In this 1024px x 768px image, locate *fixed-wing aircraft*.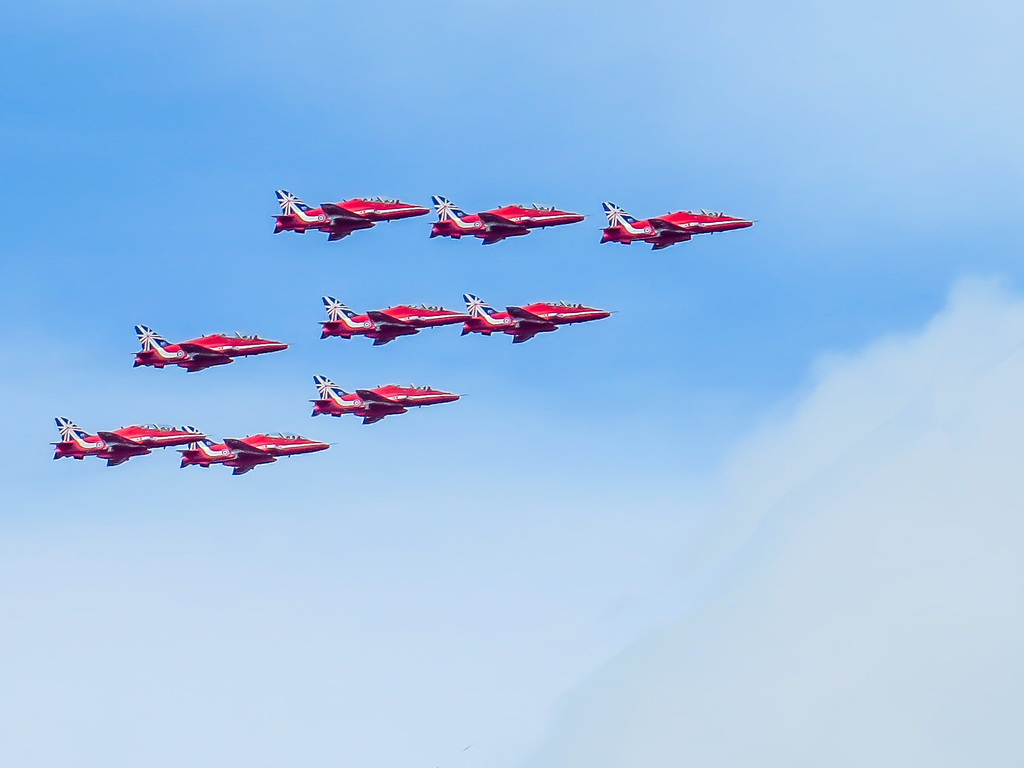
Bounding box: (175,420,333,479).
